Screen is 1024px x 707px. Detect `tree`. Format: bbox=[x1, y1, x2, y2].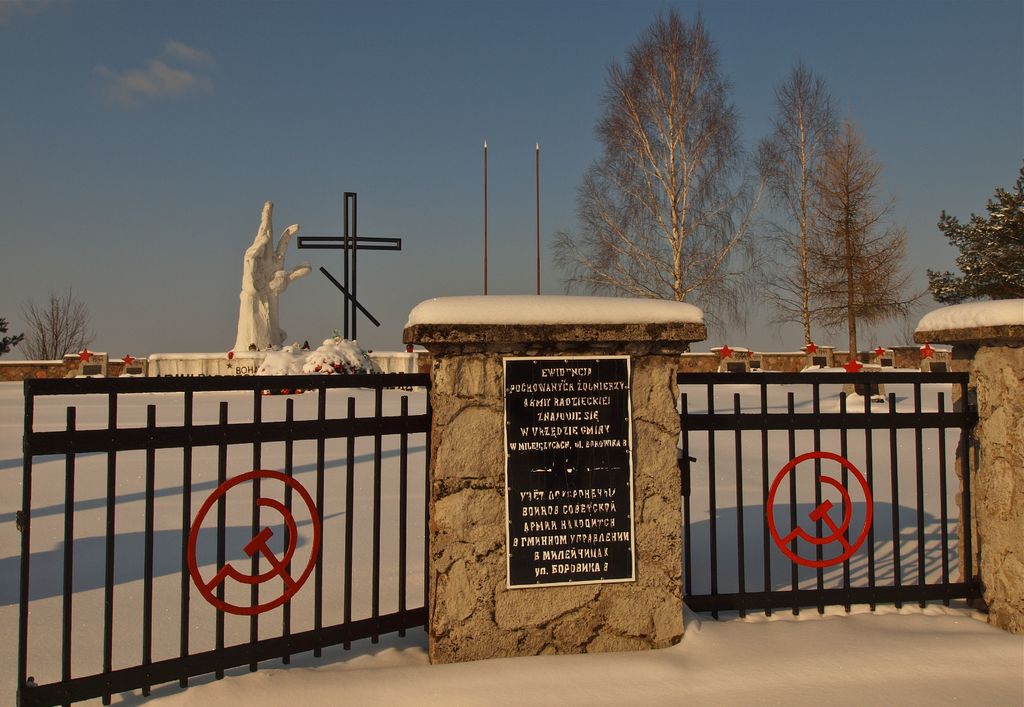
bbox=[0, 317, 24, 356].
